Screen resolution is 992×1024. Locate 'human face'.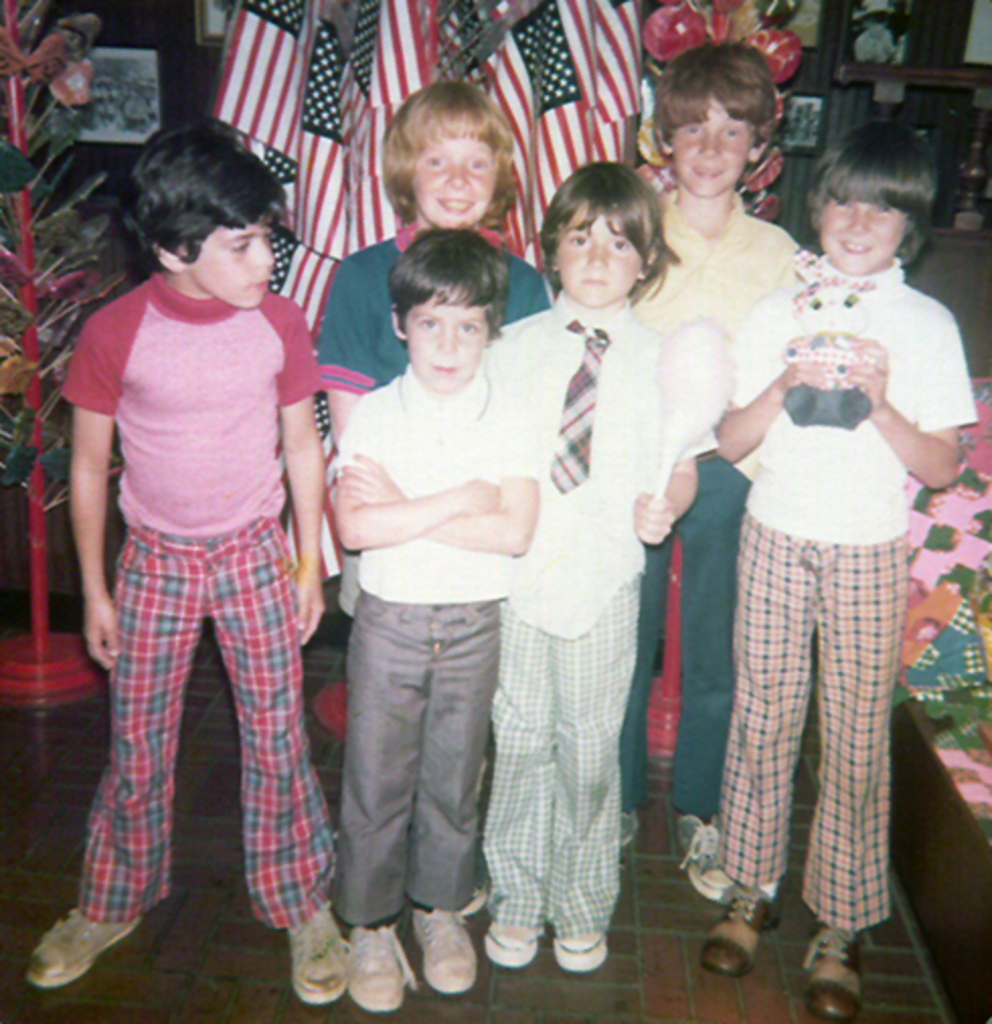
668/101/751/194.
